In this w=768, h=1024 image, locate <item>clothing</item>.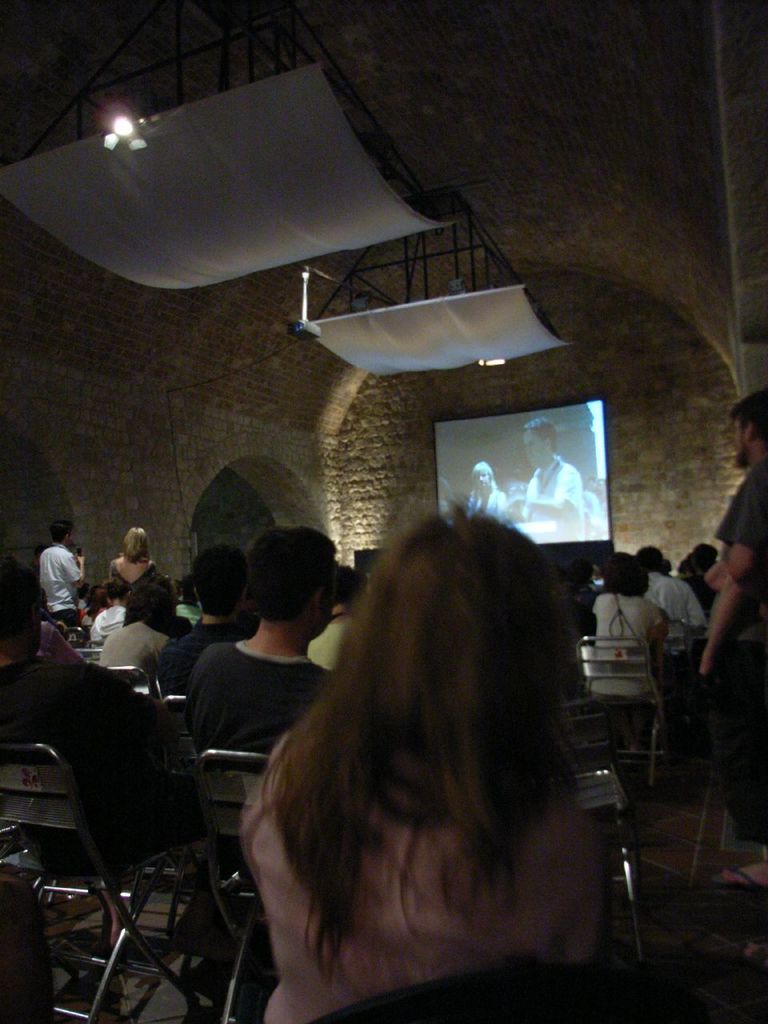
Bounding box: BBox(302, 611, 346, 673).
